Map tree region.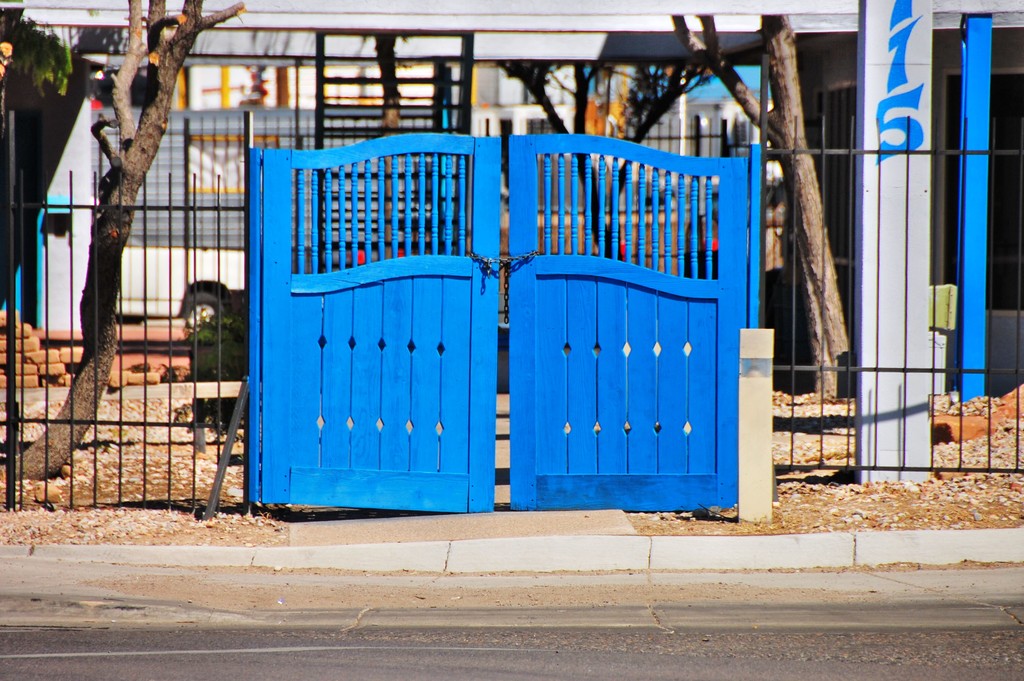
Mapped to <bbox>0, 0, 252, 487</bbox>.
